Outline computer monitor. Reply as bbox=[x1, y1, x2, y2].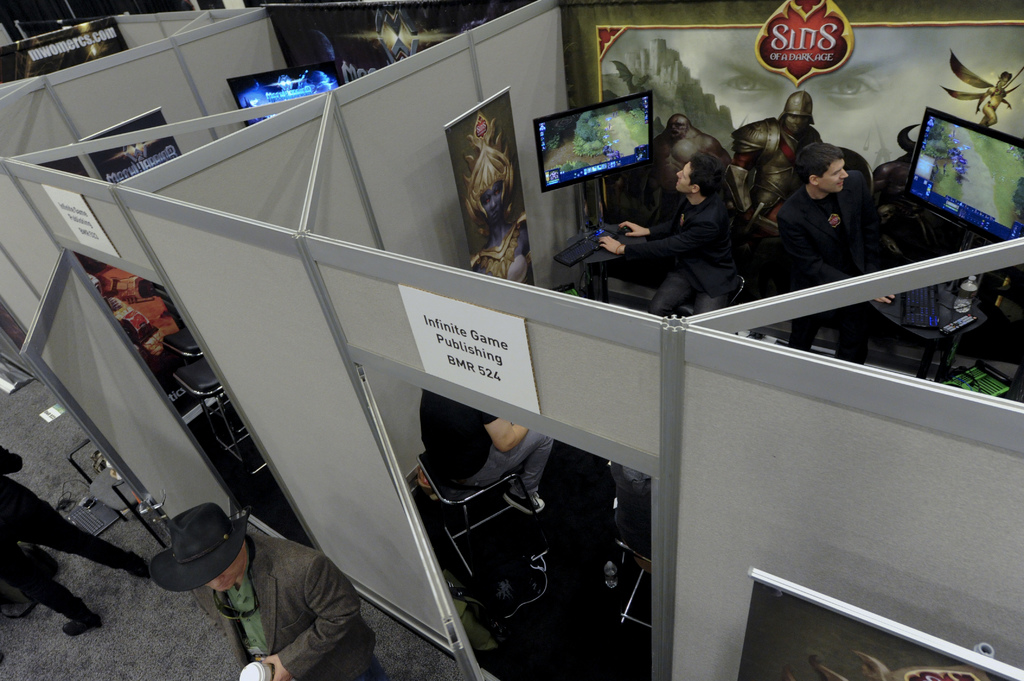
bbox=[224, 52, 346, 135].
